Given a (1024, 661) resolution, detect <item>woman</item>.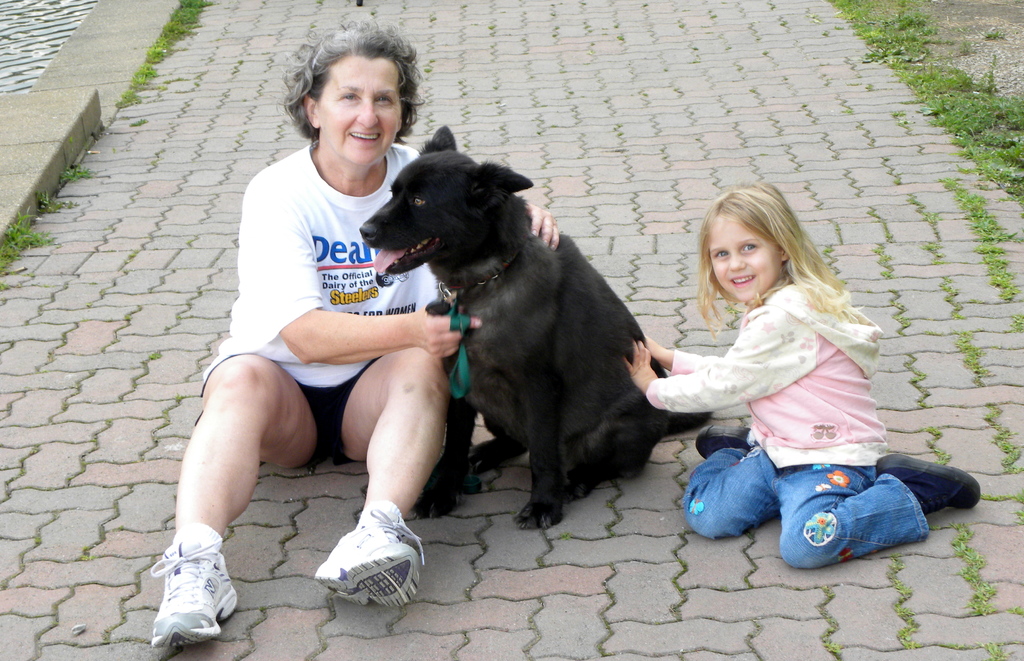
pyautogui.locateOnScreen(143, 24, 564, 650).
